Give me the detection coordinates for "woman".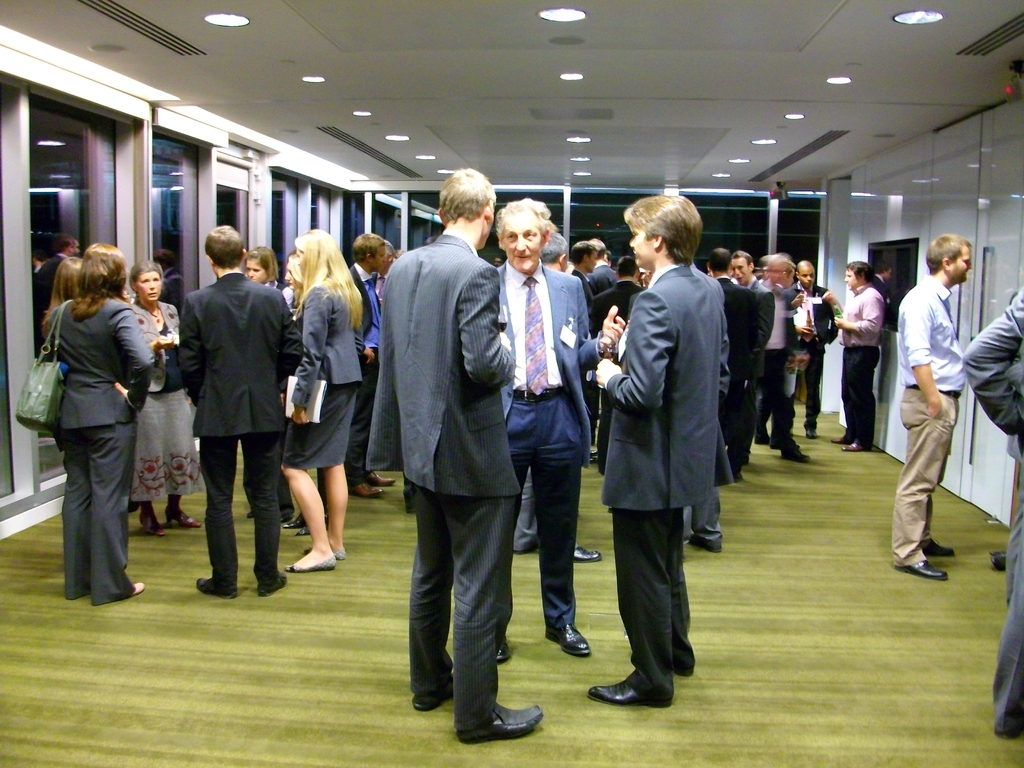
detection(124, 262, 210, 542).
